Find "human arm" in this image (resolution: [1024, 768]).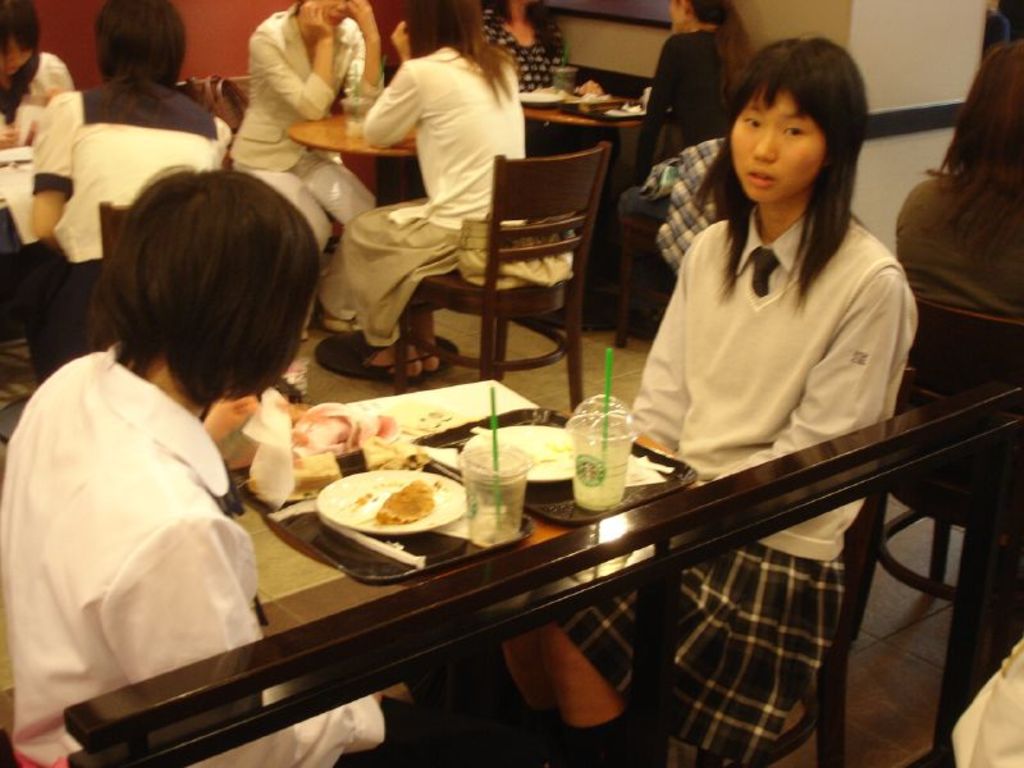
26/86/97/256.
